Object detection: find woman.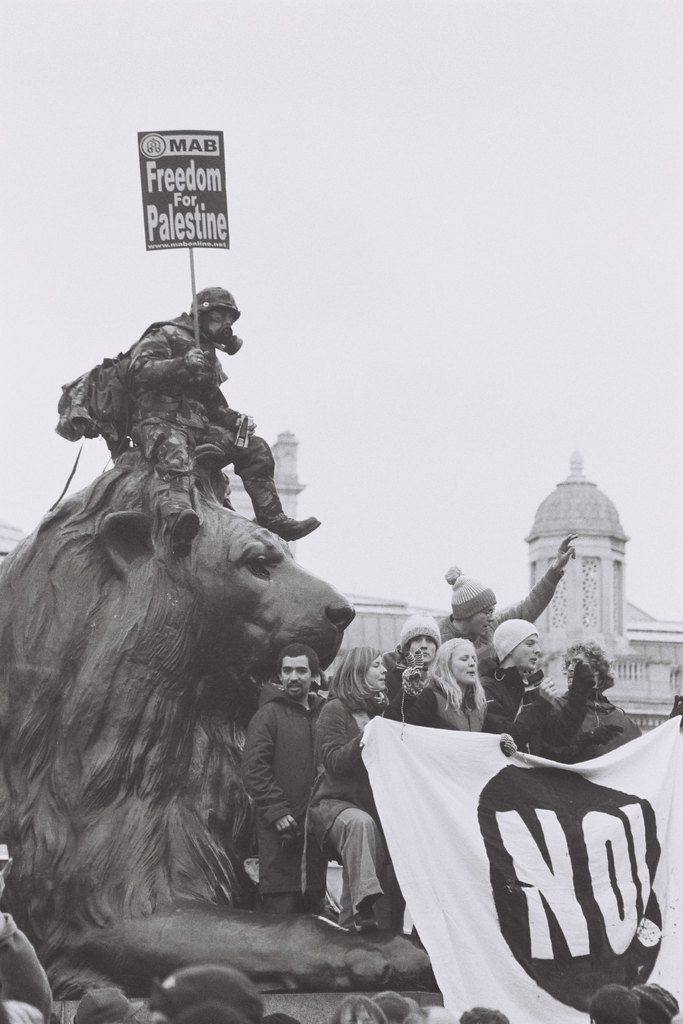
[406, 630, 495, 726].
